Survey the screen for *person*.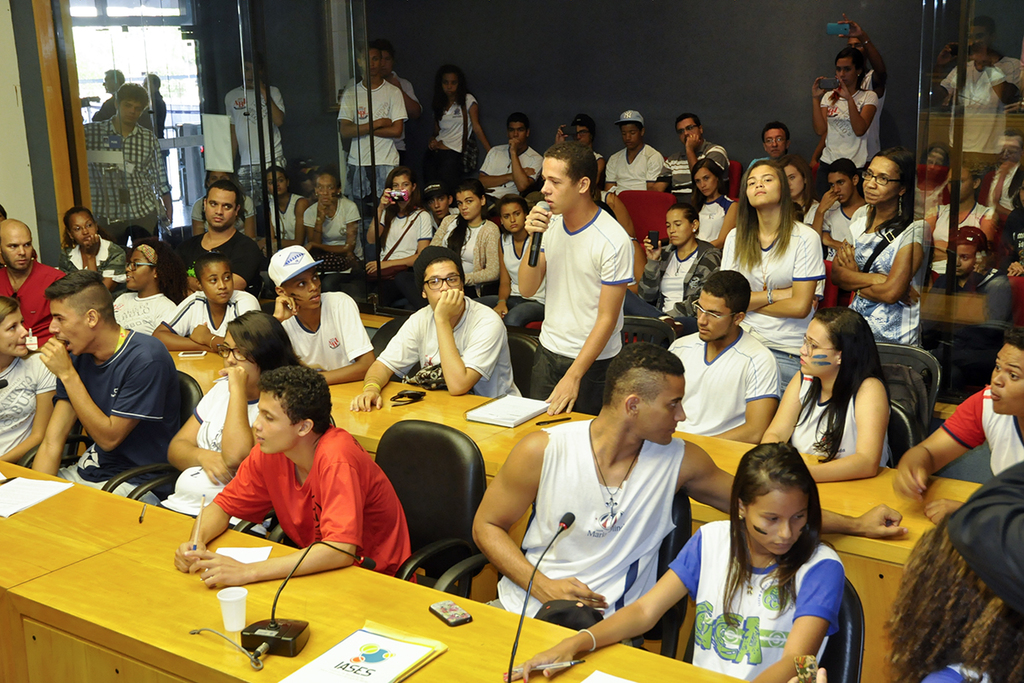
Survey found: detection(948, 452, 1023, 626).
